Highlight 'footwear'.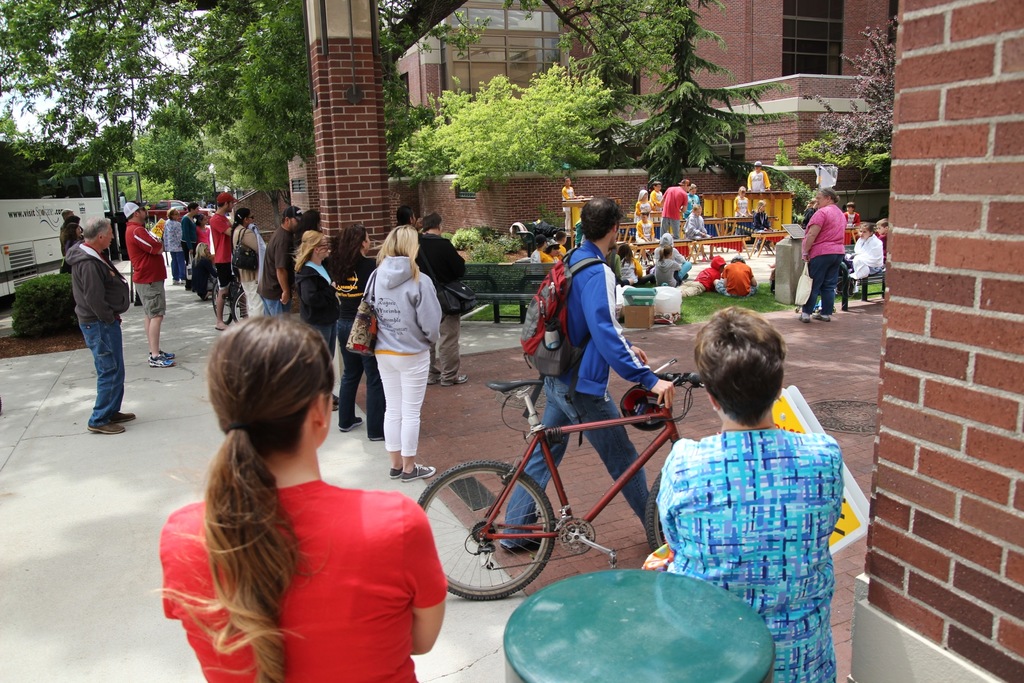
Highlighted region: bbox=[107, 406, 138, 419].
